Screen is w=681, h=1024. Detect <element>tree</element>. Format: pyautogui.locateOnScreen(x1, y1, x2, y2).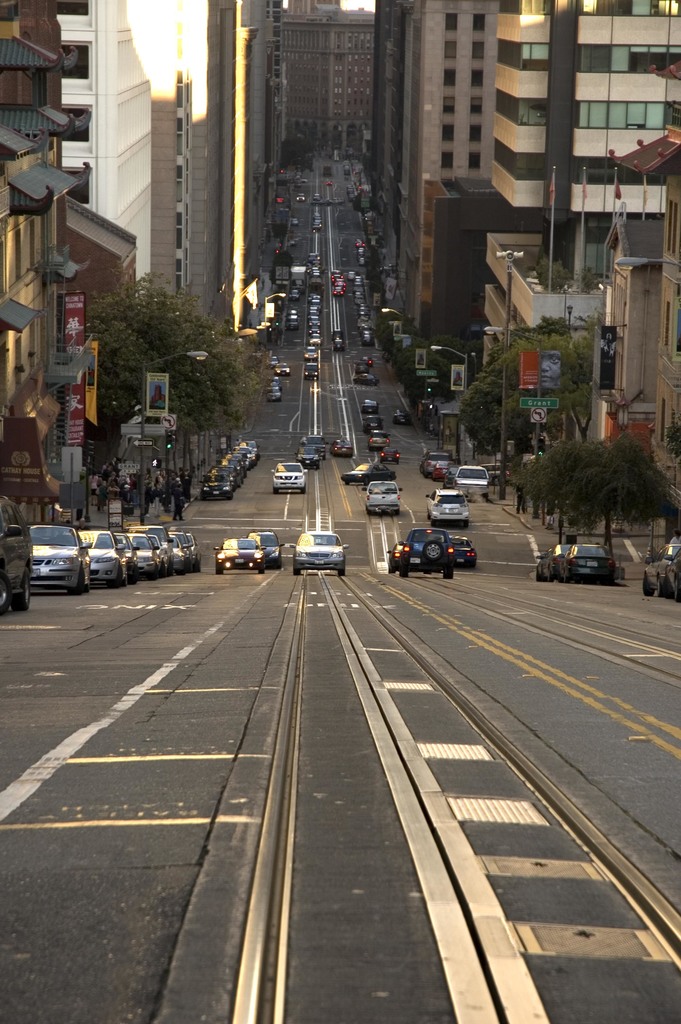
pyautogui.locateOnScreen(279, 134, 310, 168).
